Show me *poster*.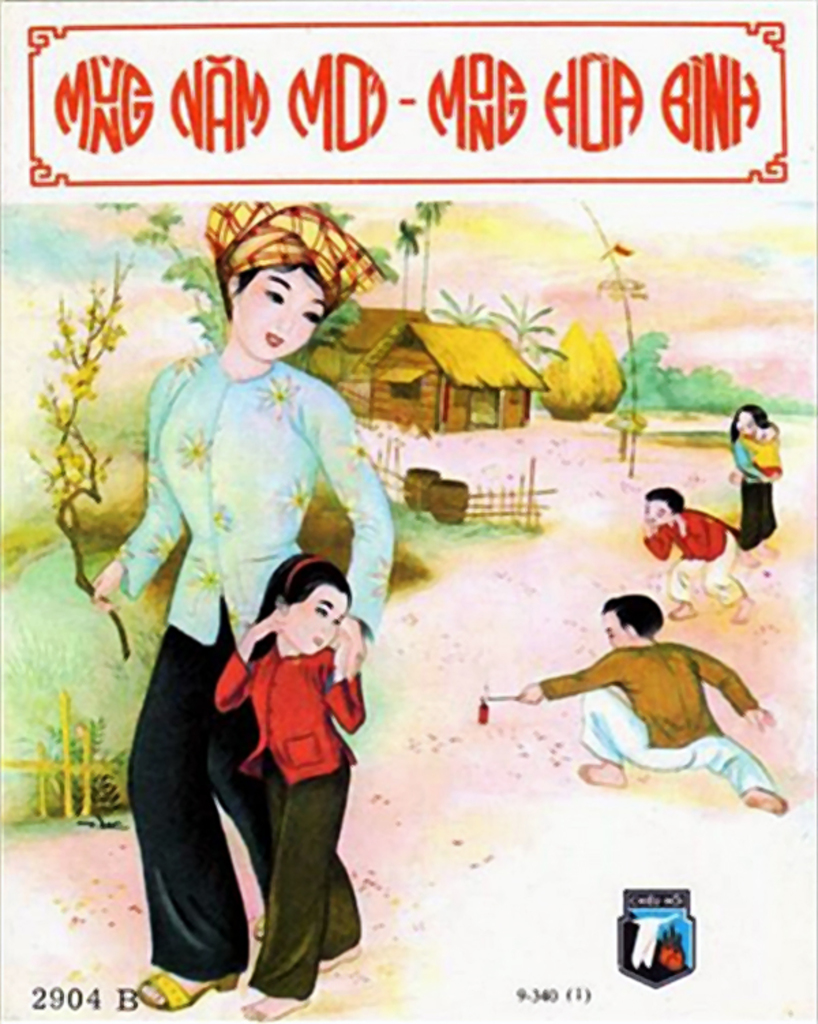
*poster* is here: bbox(1, 0, 817, 1023).
